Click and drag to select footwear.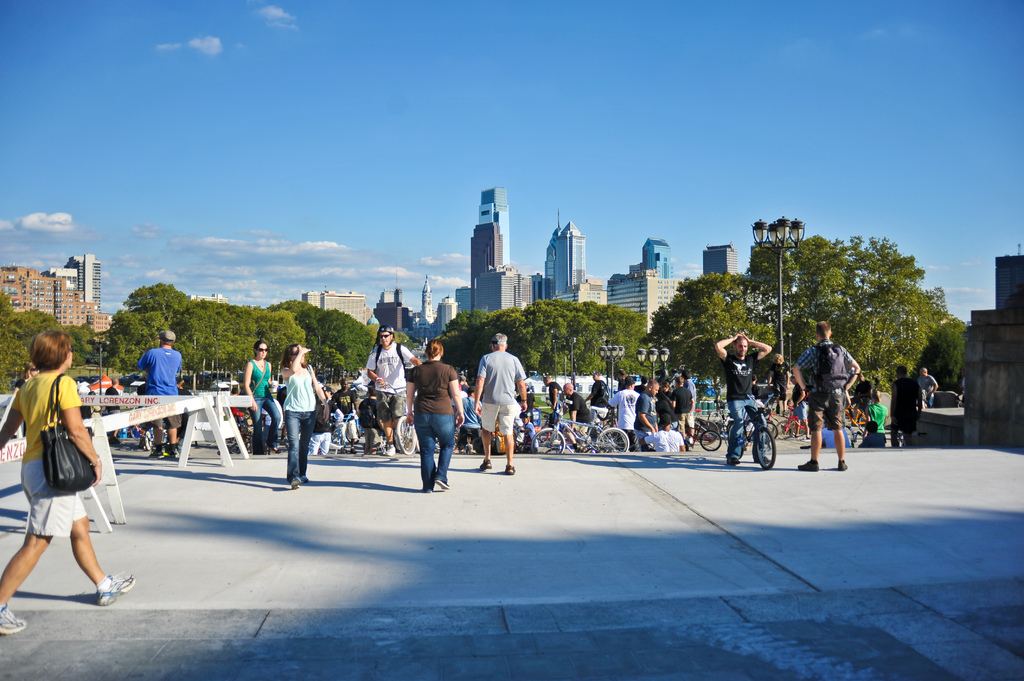
Selection: [left=466, top=440, right=475, bottom=456].
